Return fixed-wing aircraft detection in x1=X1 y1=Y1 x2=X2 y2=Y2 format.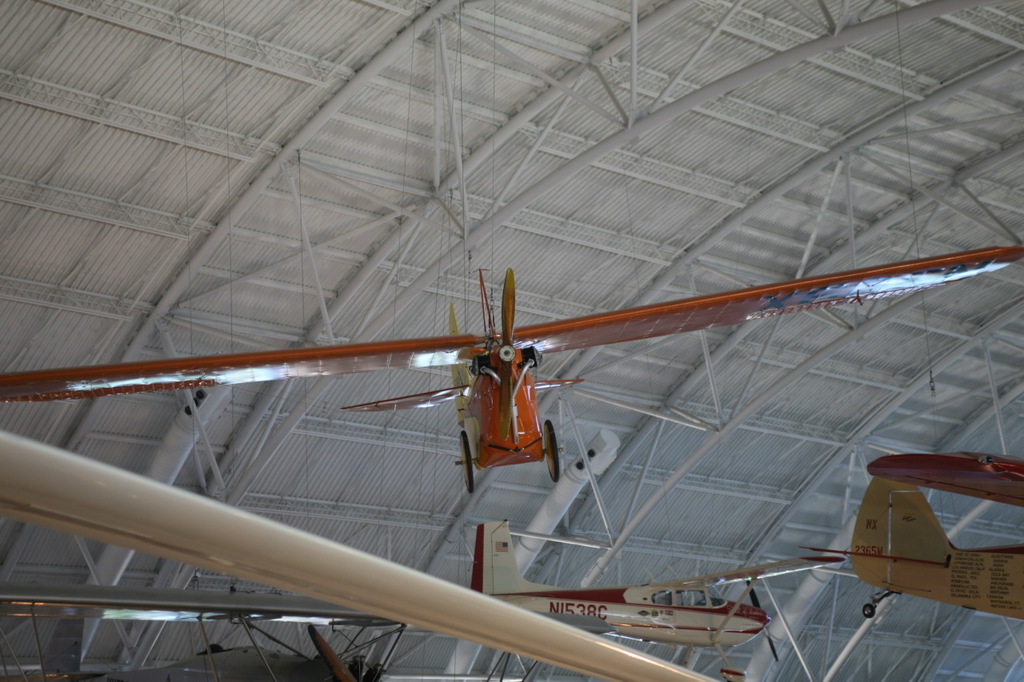
x1=801 y1=477 x2=1023 y2=620.
